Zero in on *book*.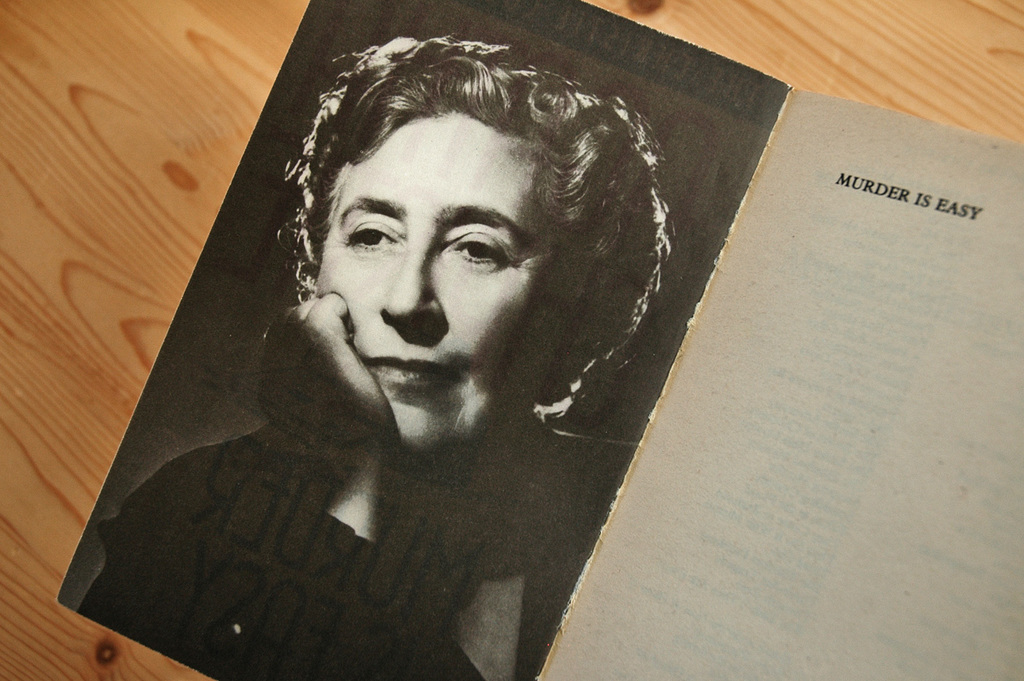
Zeroed in: 60, 0, 1023, 680.
